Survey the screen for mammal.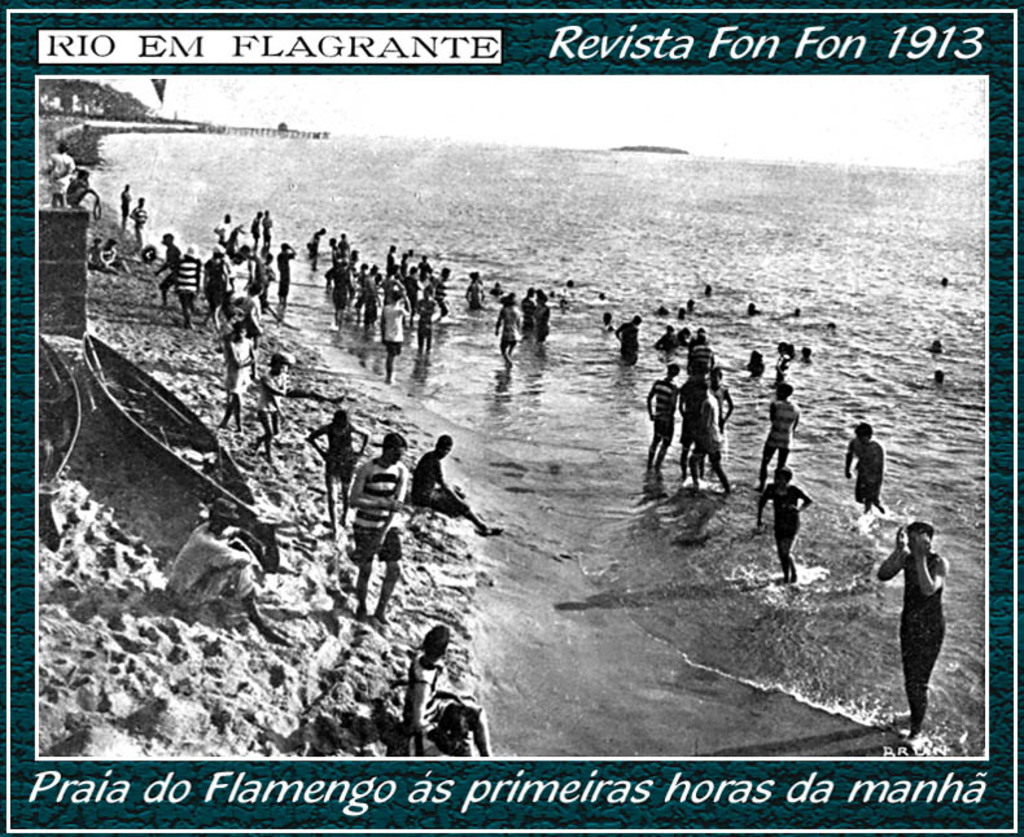
Survey found: (70, 172, 95, 205).
